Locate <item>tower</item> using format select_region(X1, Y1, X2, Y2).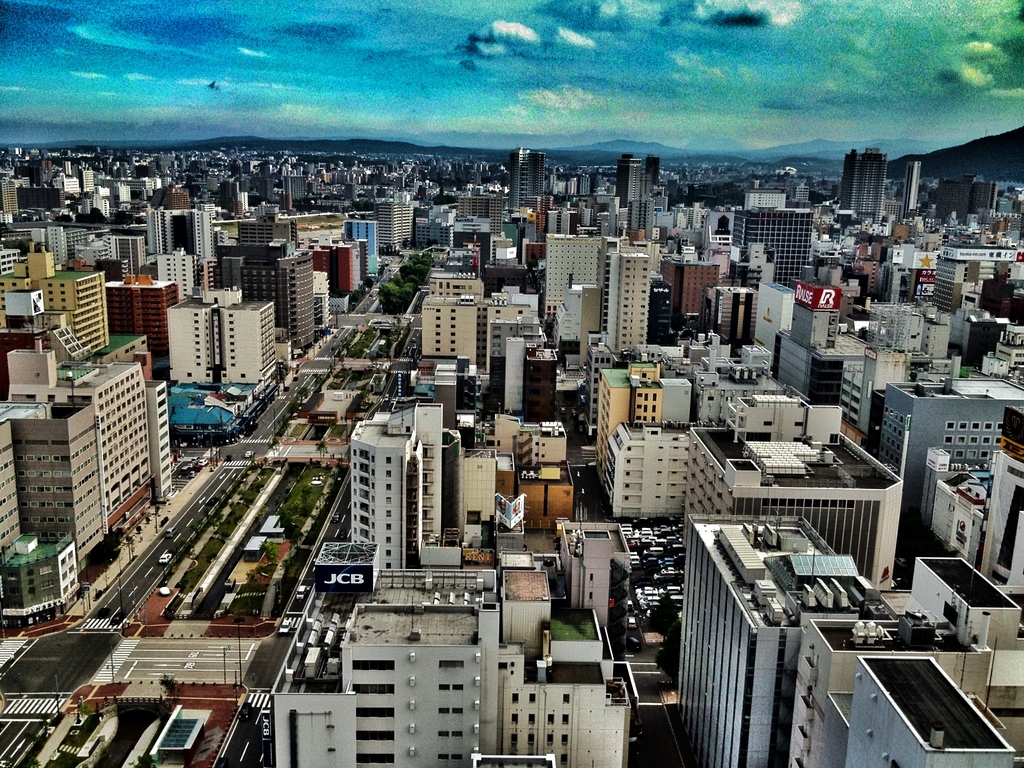
select_region(611, 151, 649, 239).
